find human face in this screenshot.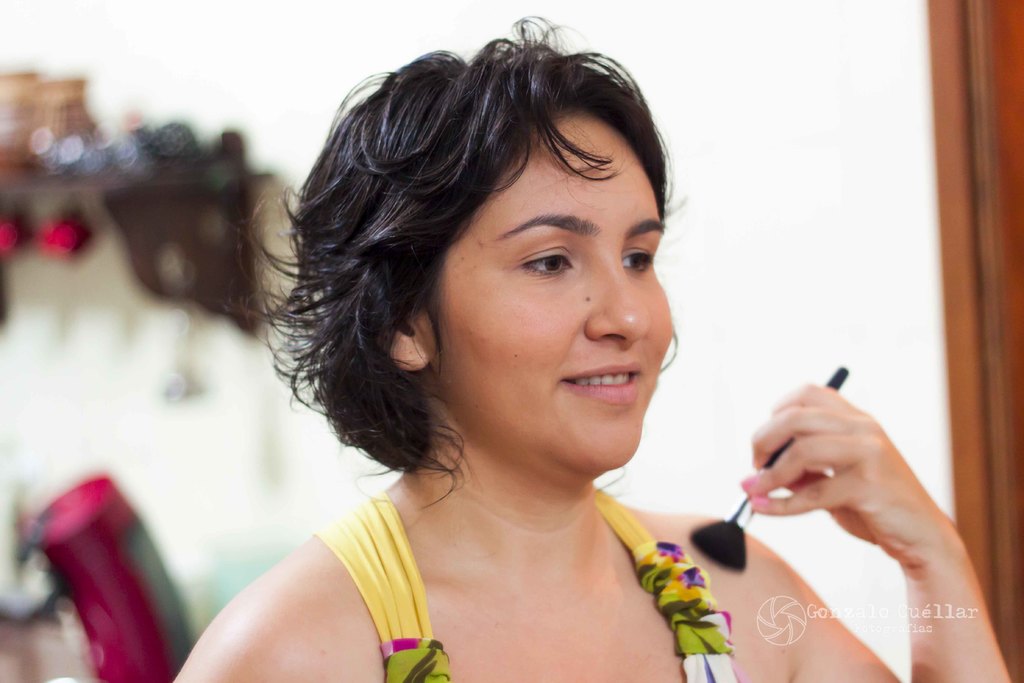
The bounding box for human face is pyautogui.locateOnScreen(414, 118, 674, 475).
